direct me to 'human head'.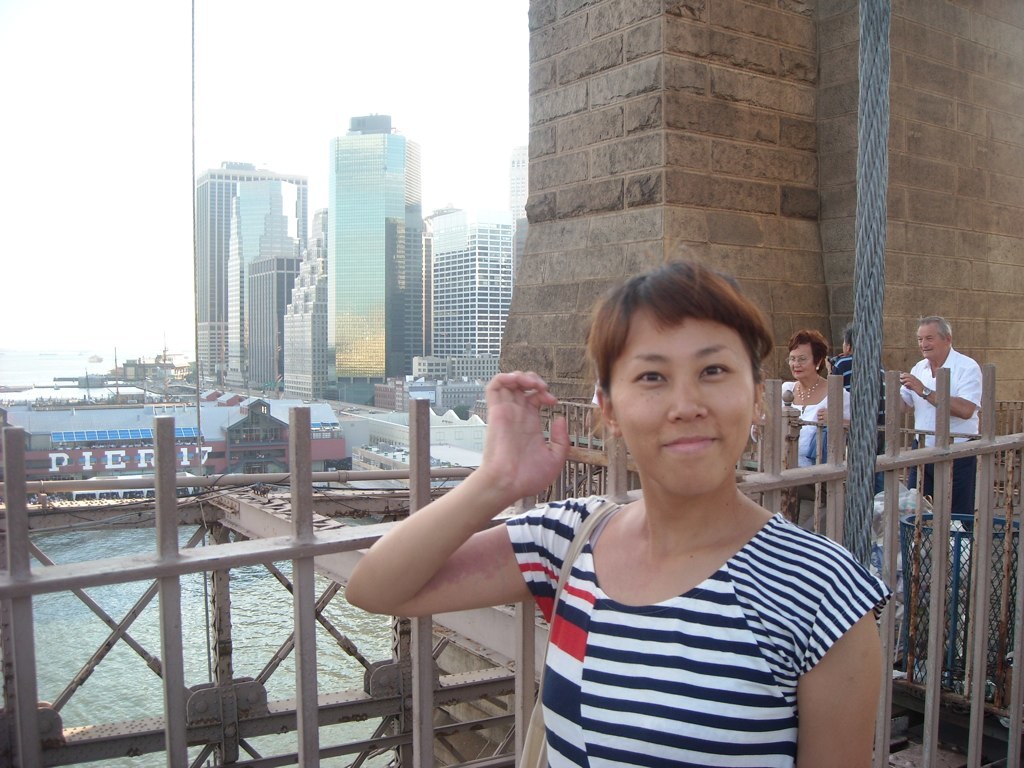
Direction: Rect(789, 330, 831, 382).
